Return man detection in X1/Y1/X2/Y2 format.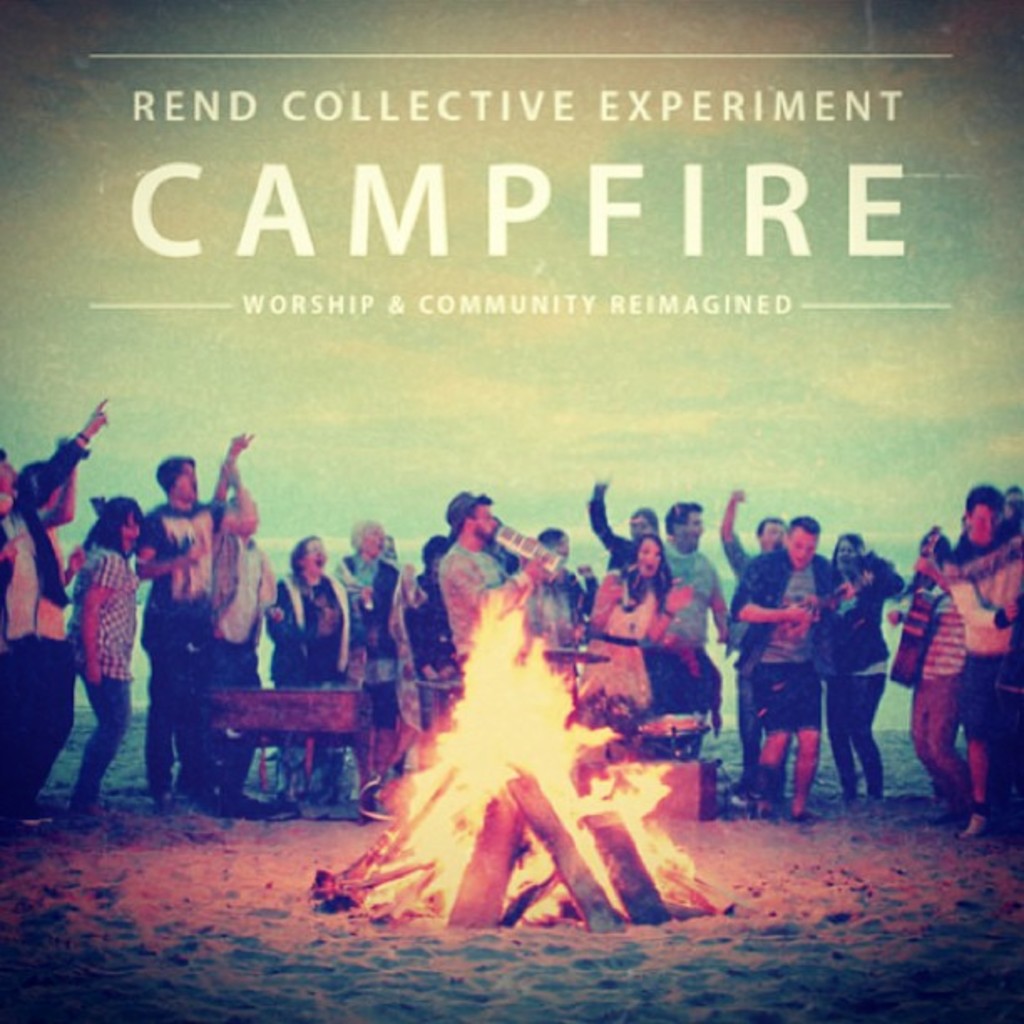
202/417/289/818.
